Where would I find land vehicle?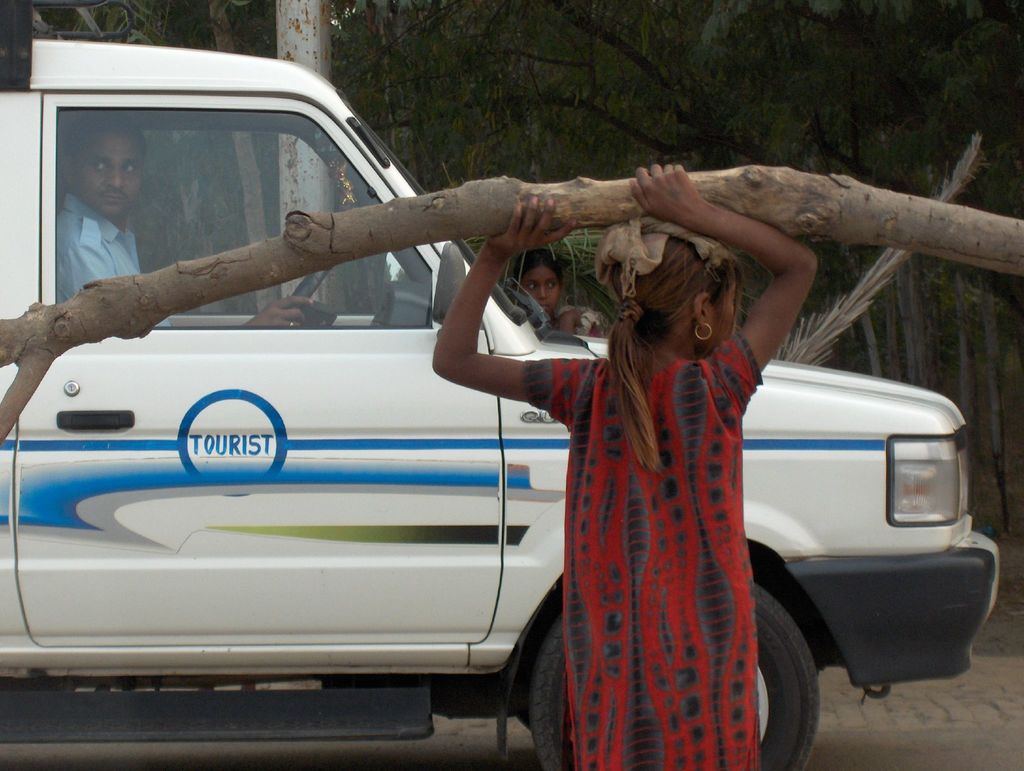
At {"left": 6, "top": 113, "right": 928, "bottom": 750}.
